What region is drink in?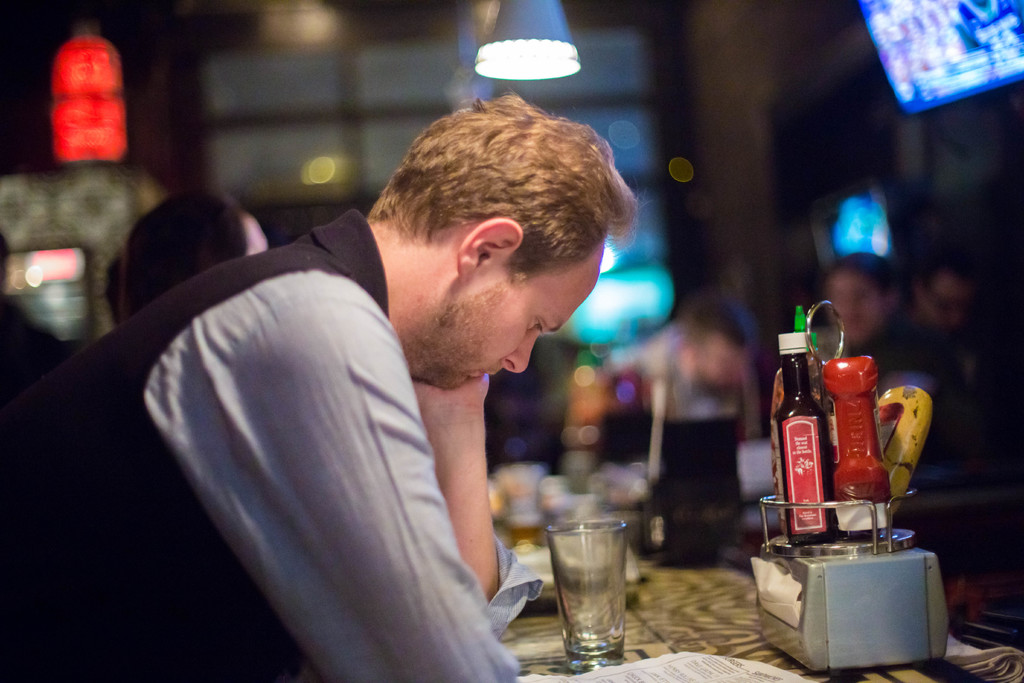
(left=776, top=330, right=835, bottom=545).
